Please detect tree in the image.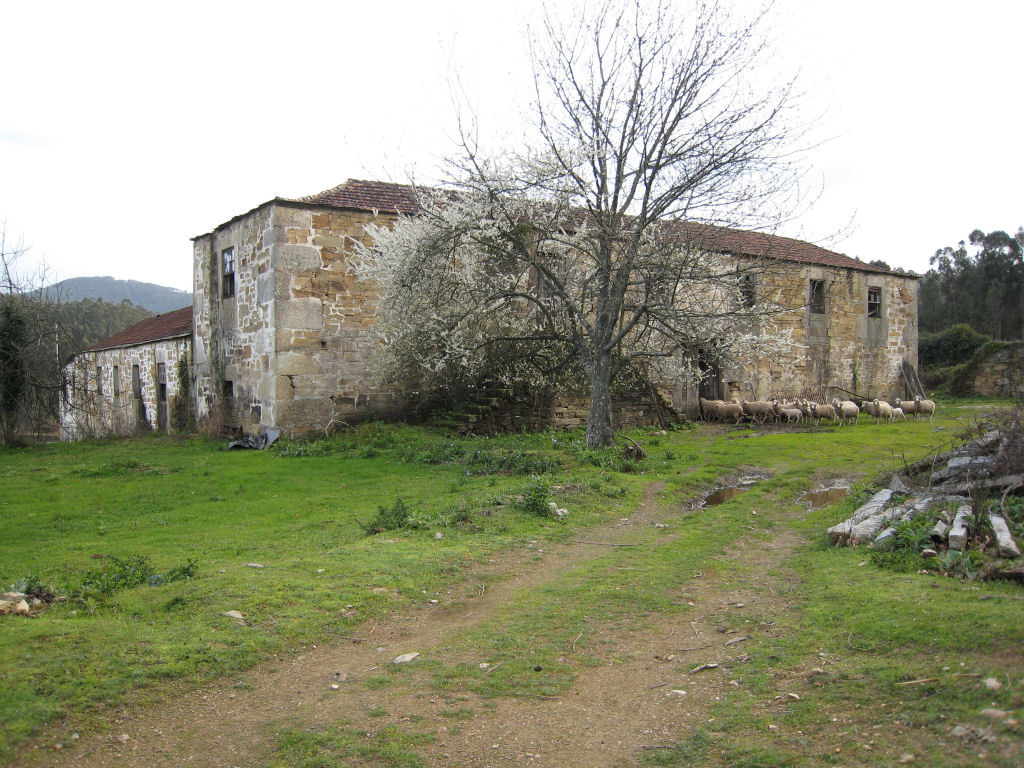
bbox(372, 45, 868, 464).
